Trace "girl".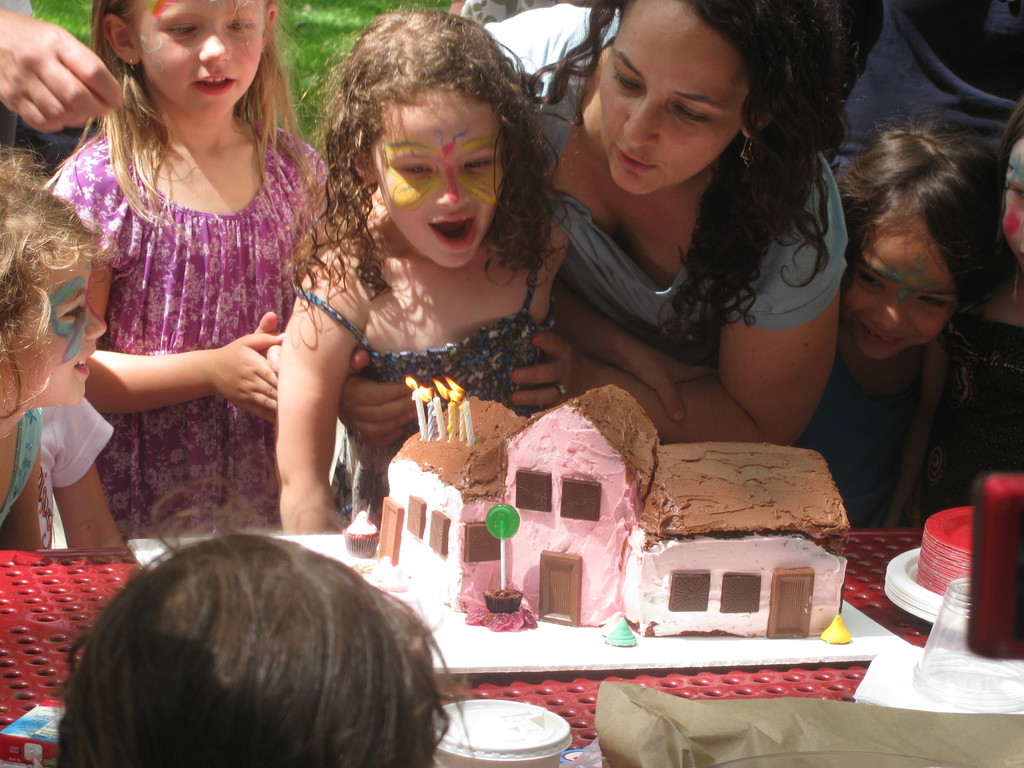
Traced to x1=0, y1=154, x2=138, y2=562.
